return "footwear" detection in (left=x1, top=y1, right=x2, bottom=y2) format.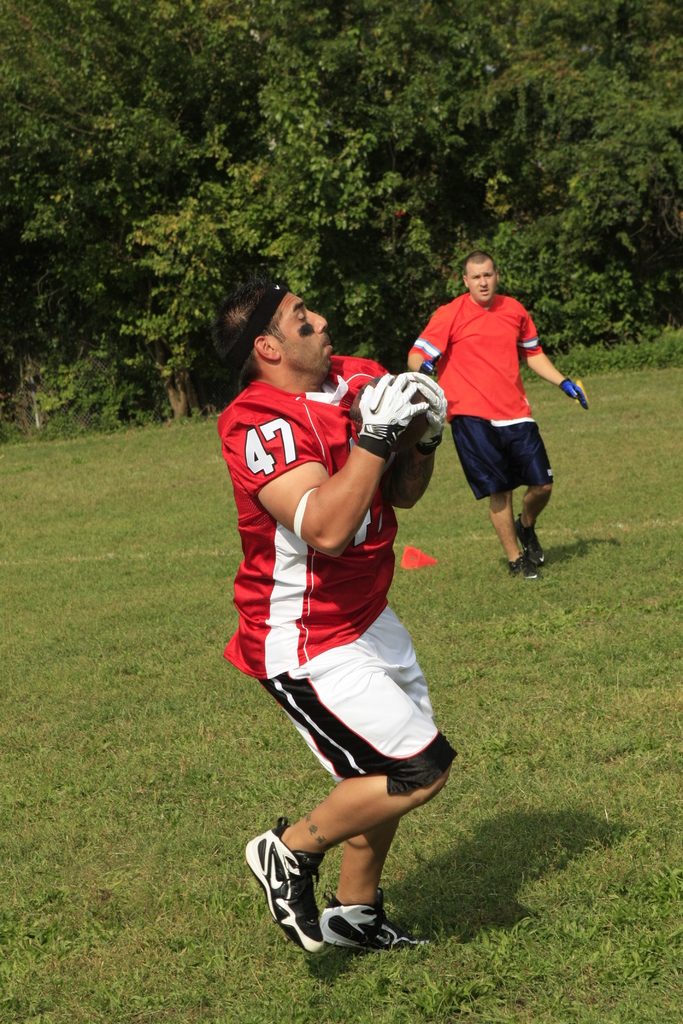
(left=242, top=814, right=317, bottom=950).
